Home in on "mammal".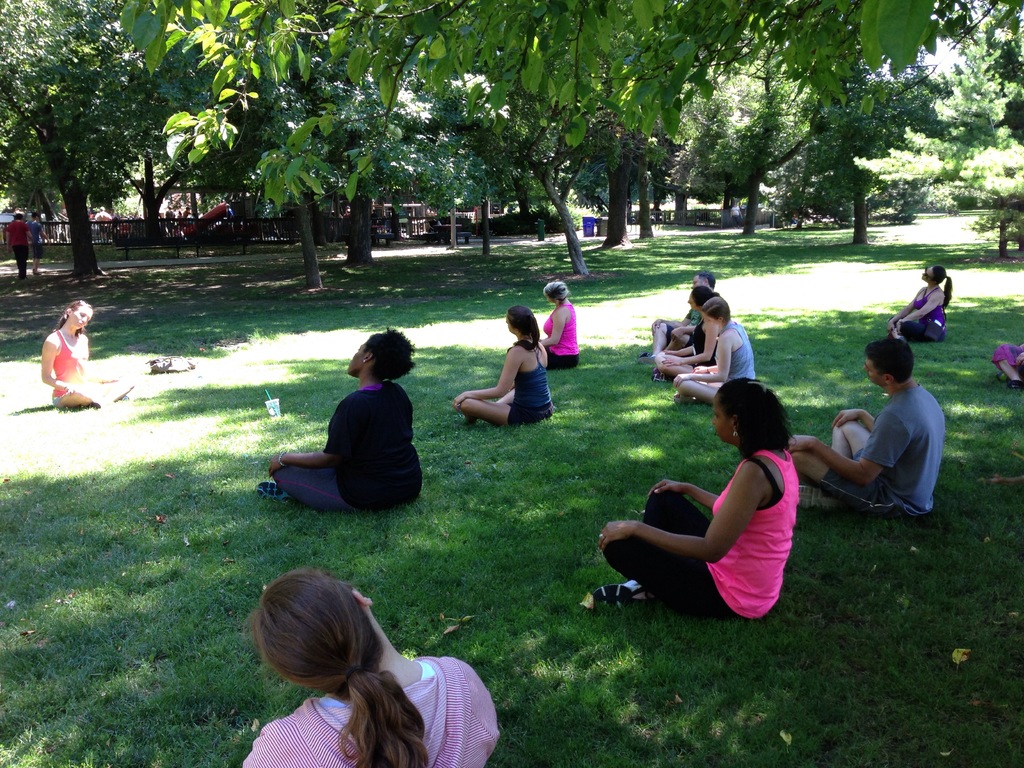
Homed in at [92, 207, 111, 238].
